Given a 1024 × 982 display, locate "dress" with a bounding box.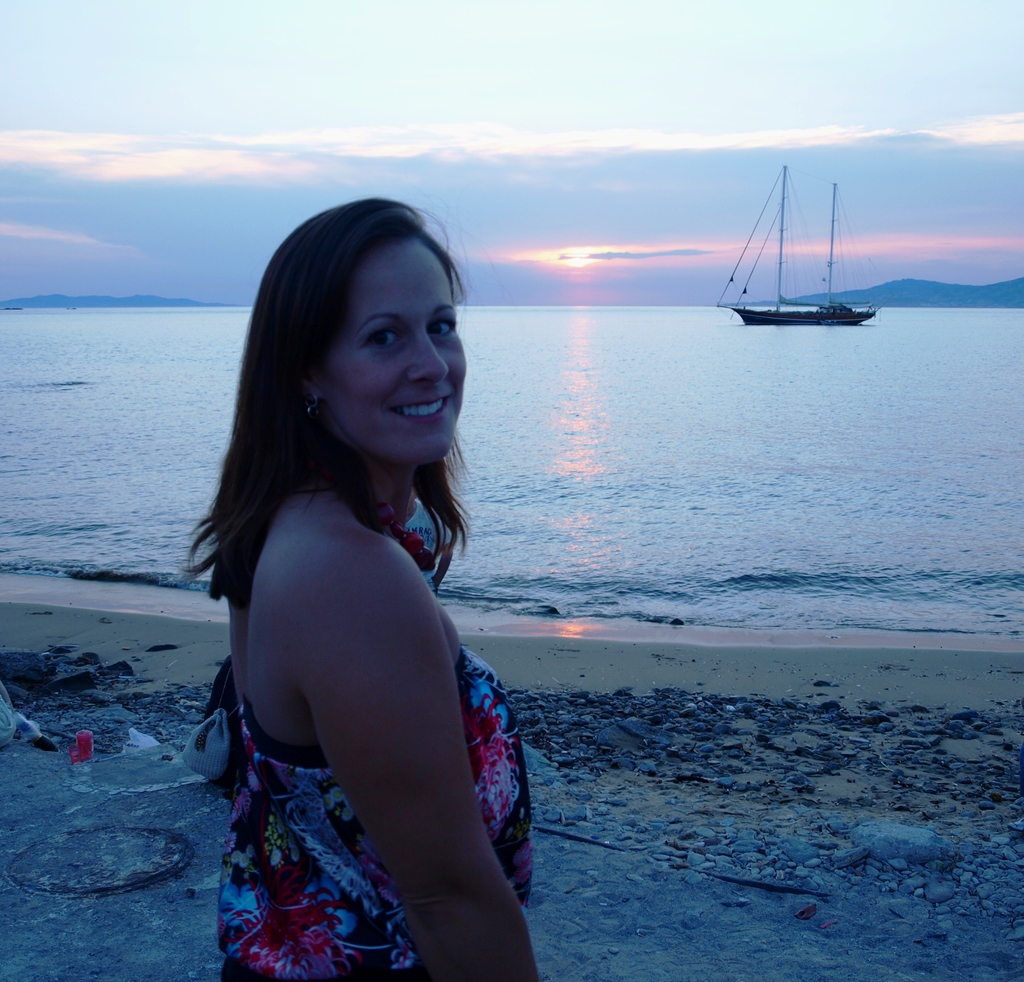
Located: [left=215, top=506, right=534, bottom=981].
